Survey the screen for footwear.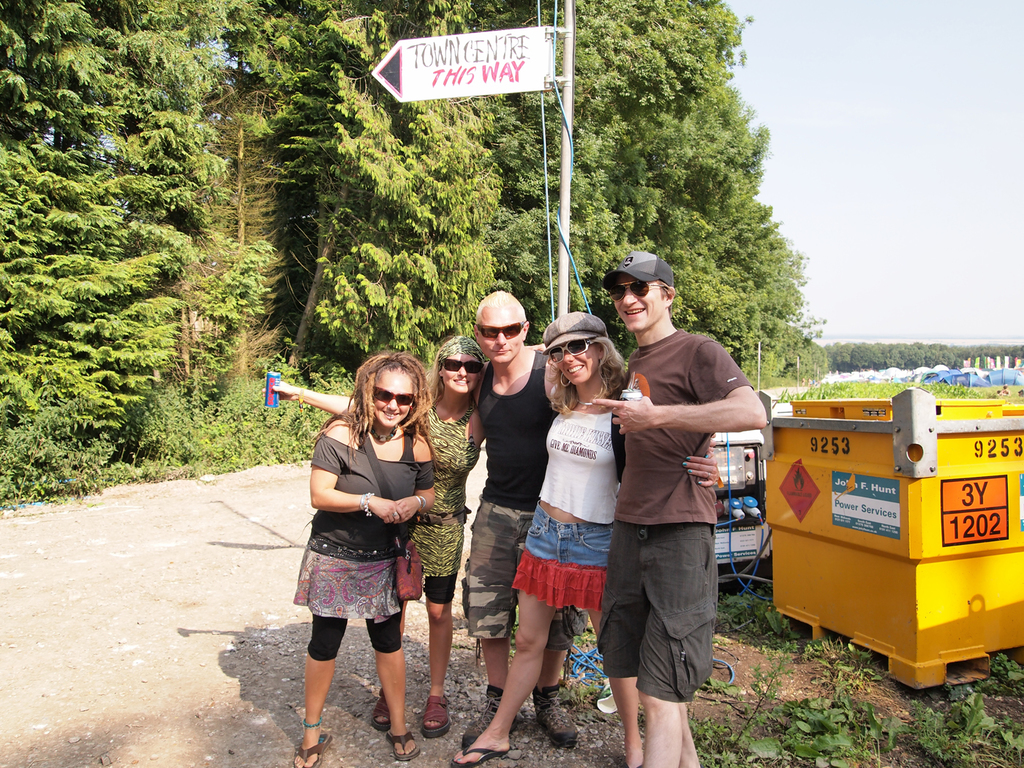
Survey found: region(392, 731, 418, 759).
